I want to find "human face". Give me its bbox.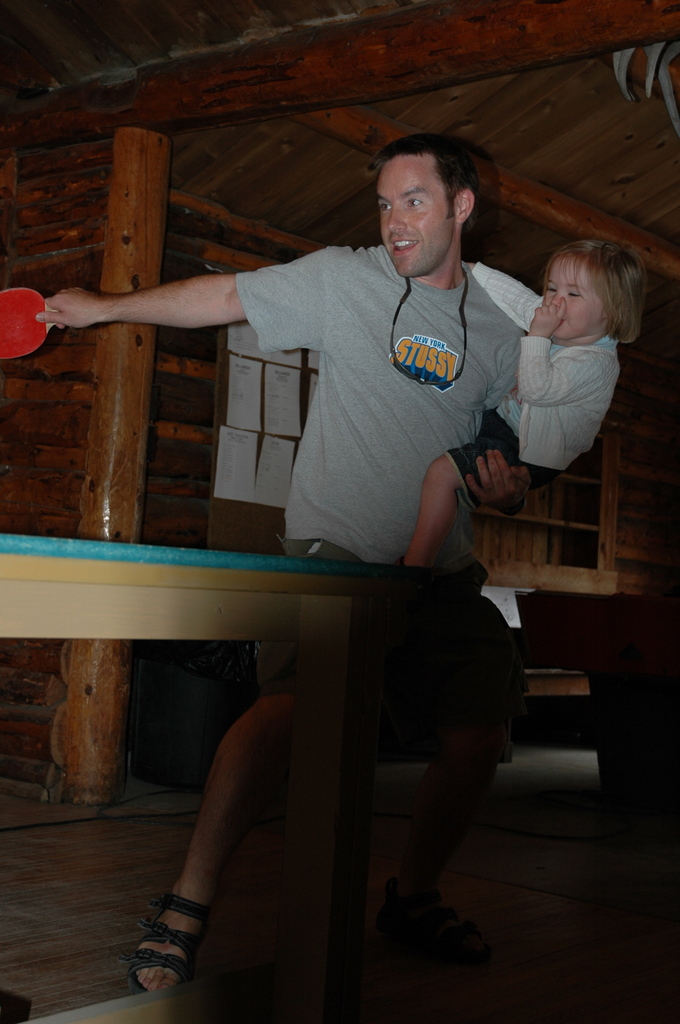
left=376, top=152, right=458, bottom=274.
